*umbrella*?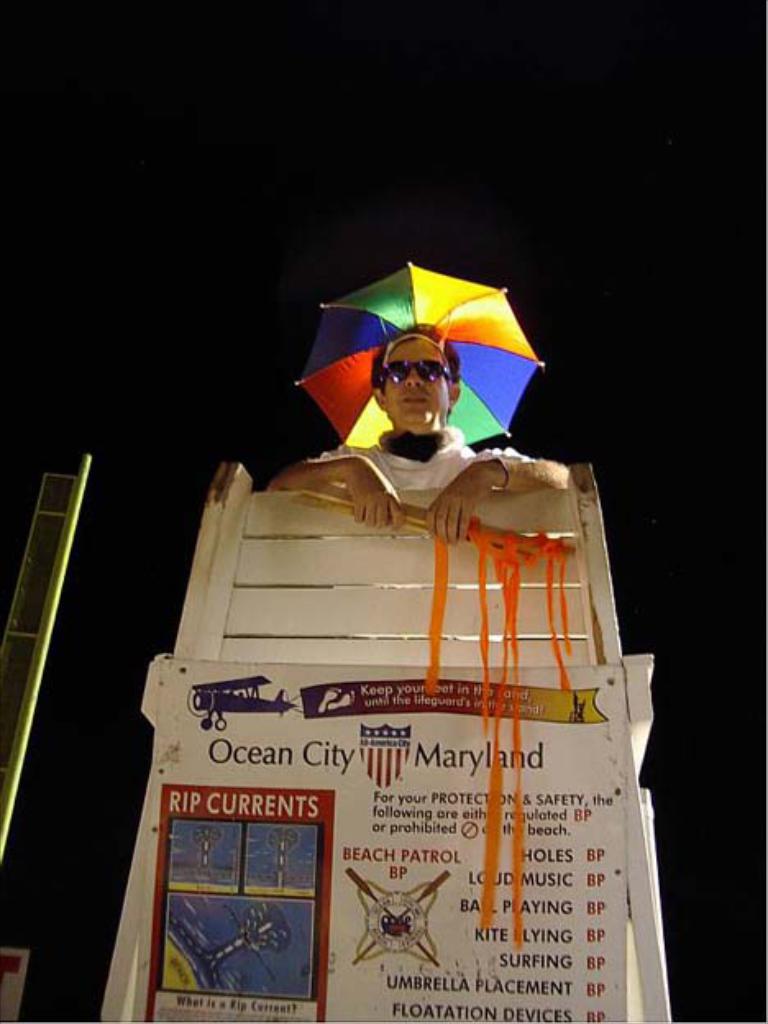
x1=287, y1=263, x2=553, y2=446
